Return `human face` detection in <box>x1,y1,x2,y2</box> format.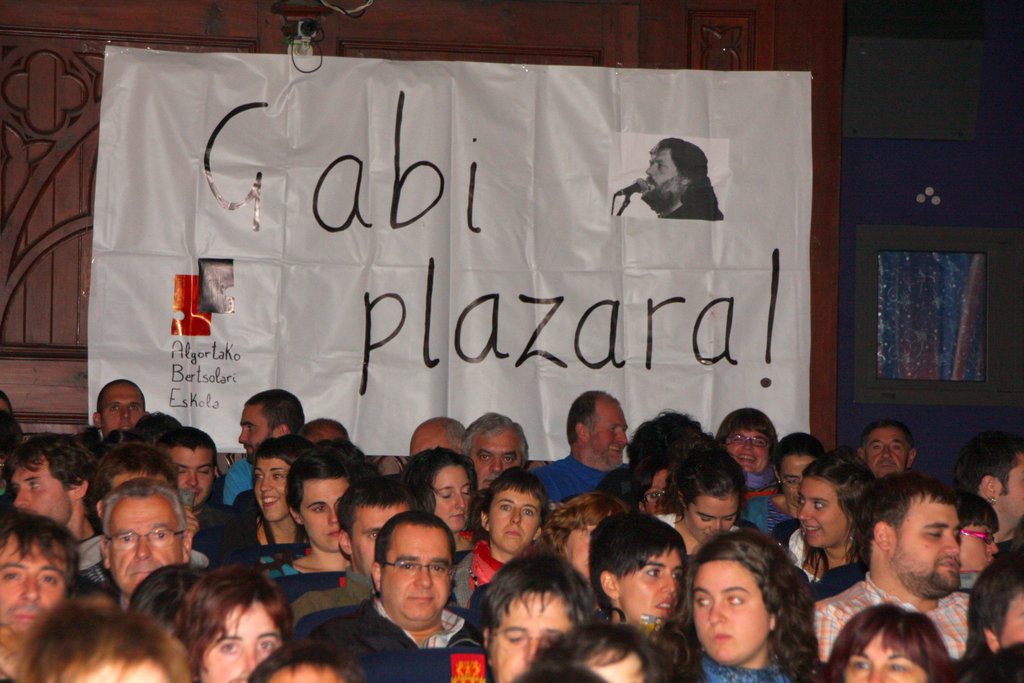
<box>268,666,349,682</box>.
